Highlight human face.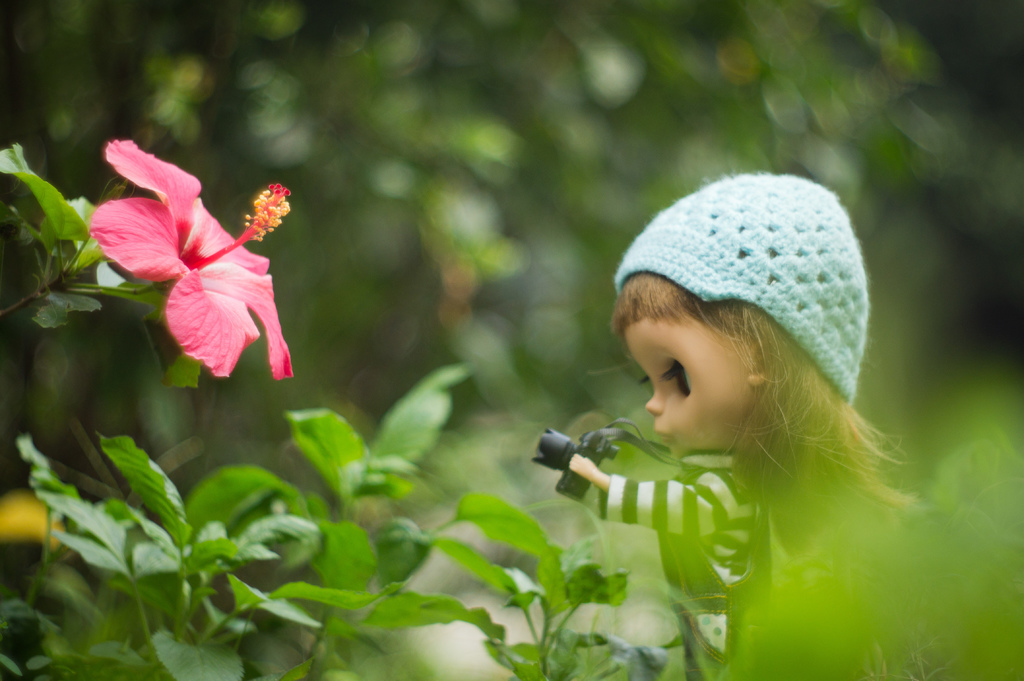
Highlighted region: [left=623, top=326, right=745, bottom=456].
